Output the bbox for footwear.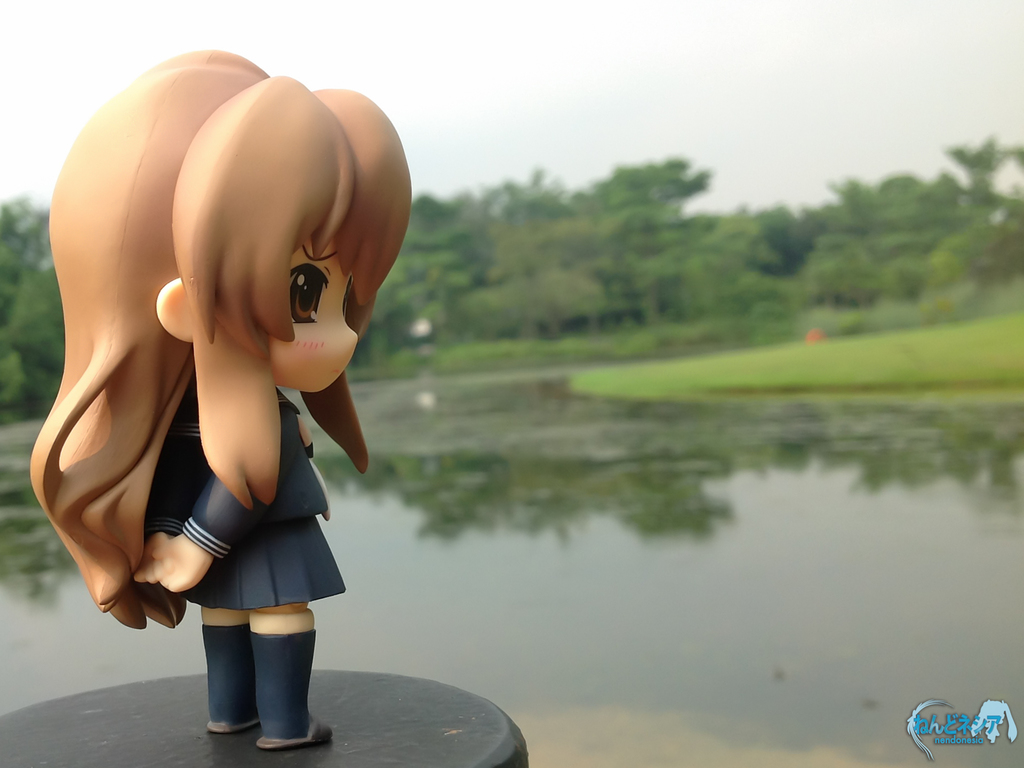
box(205, 716, 259, 737).
